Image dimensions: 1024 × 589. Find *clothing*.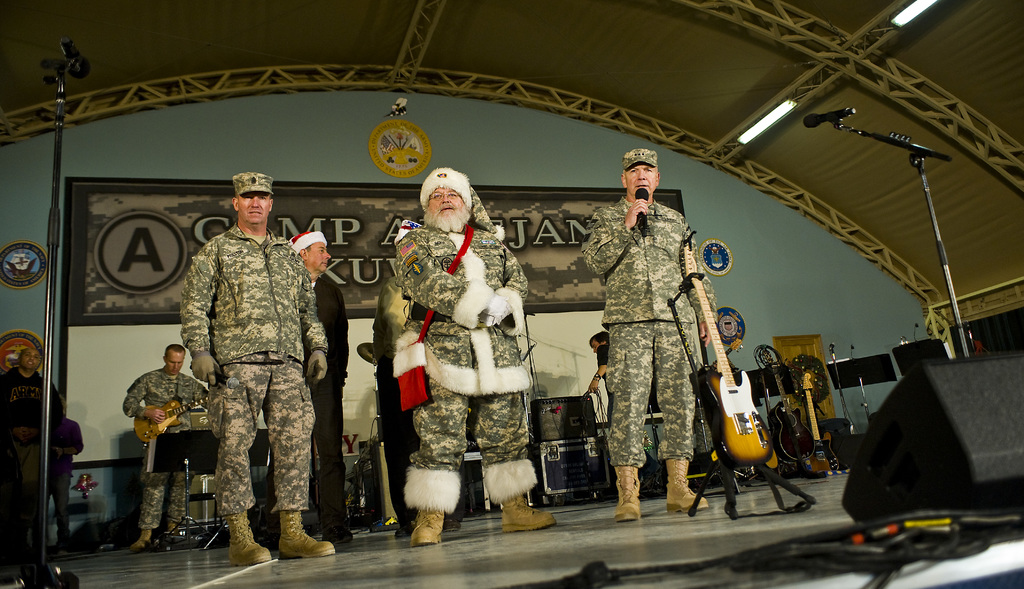
371:273:412:358.
